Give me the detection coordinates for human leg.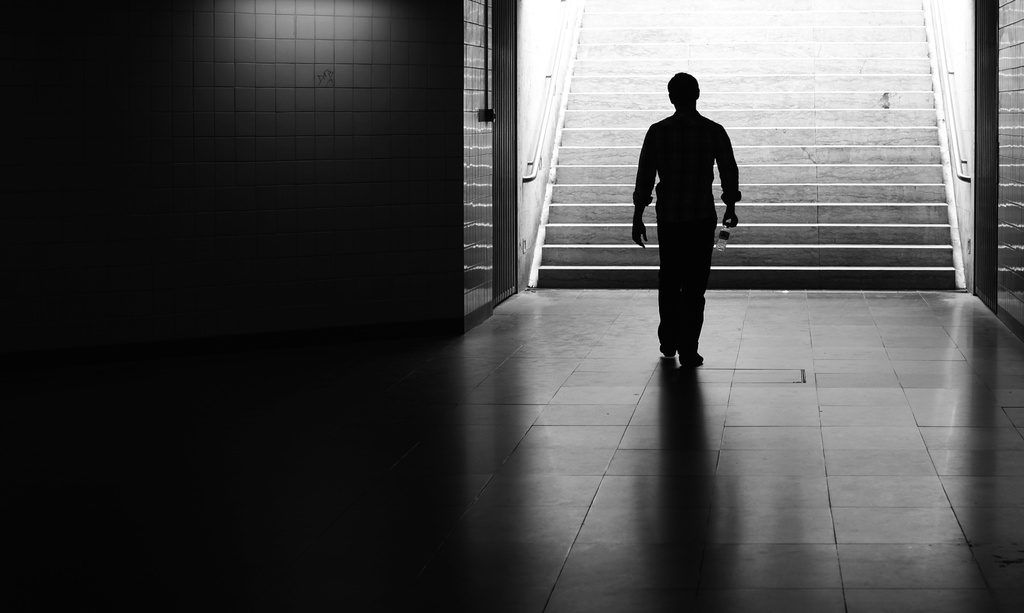
rect(655, 190, 682, 352).
